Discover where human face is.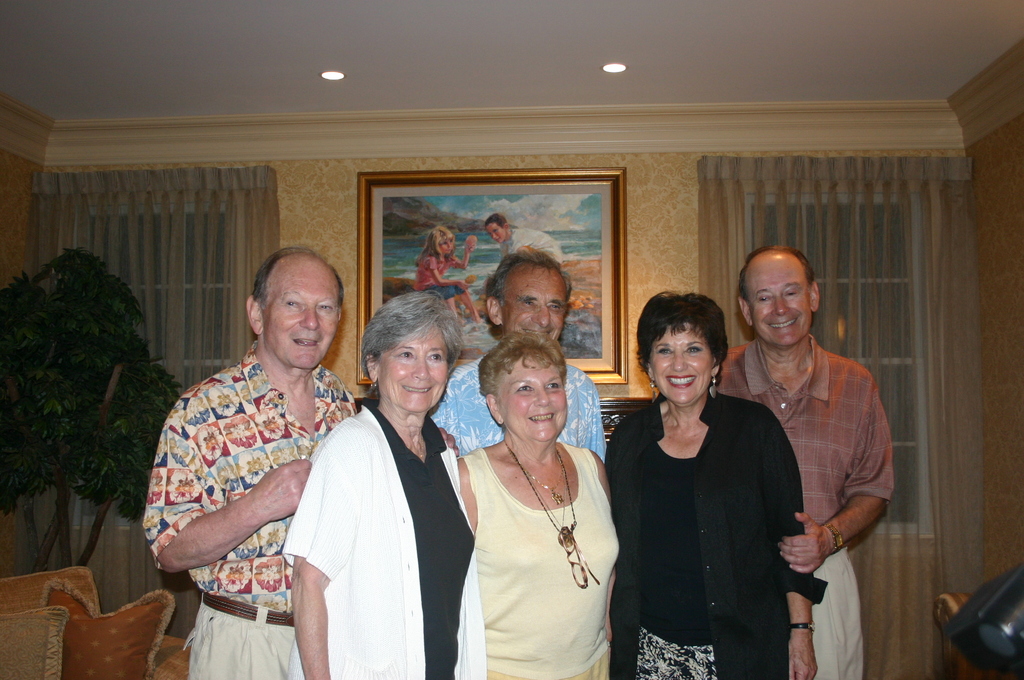
Discovered at locate(500, 358, 566, 446).
